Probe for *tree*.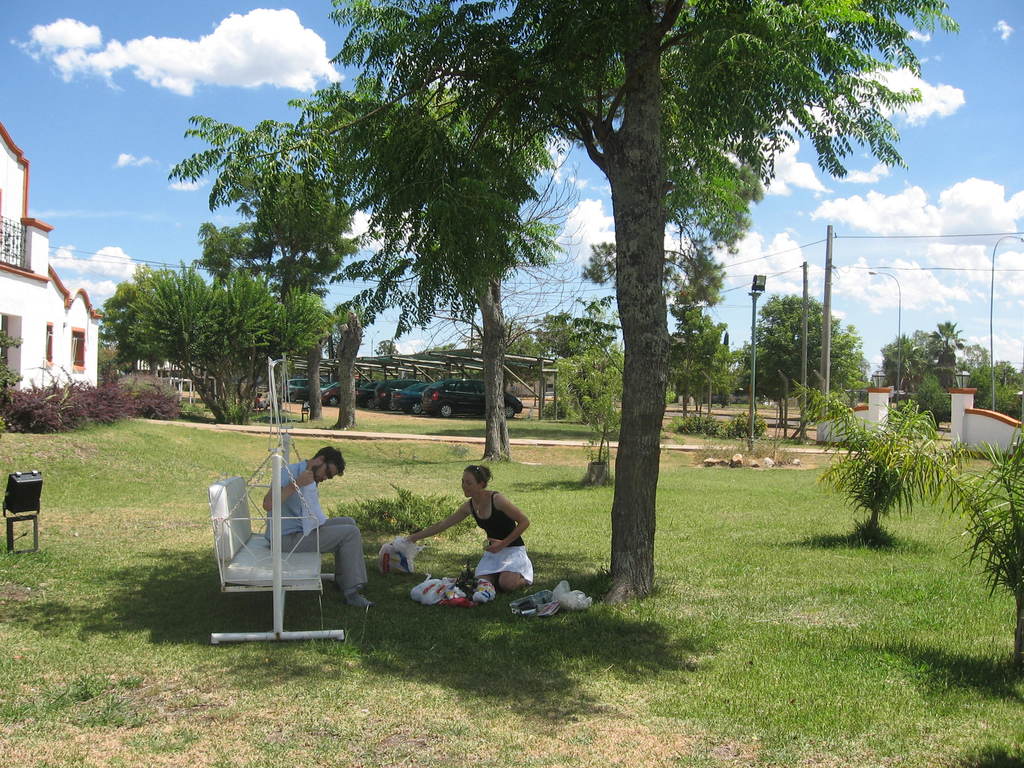
Probe result: rect(332, 310, 364, 431).
